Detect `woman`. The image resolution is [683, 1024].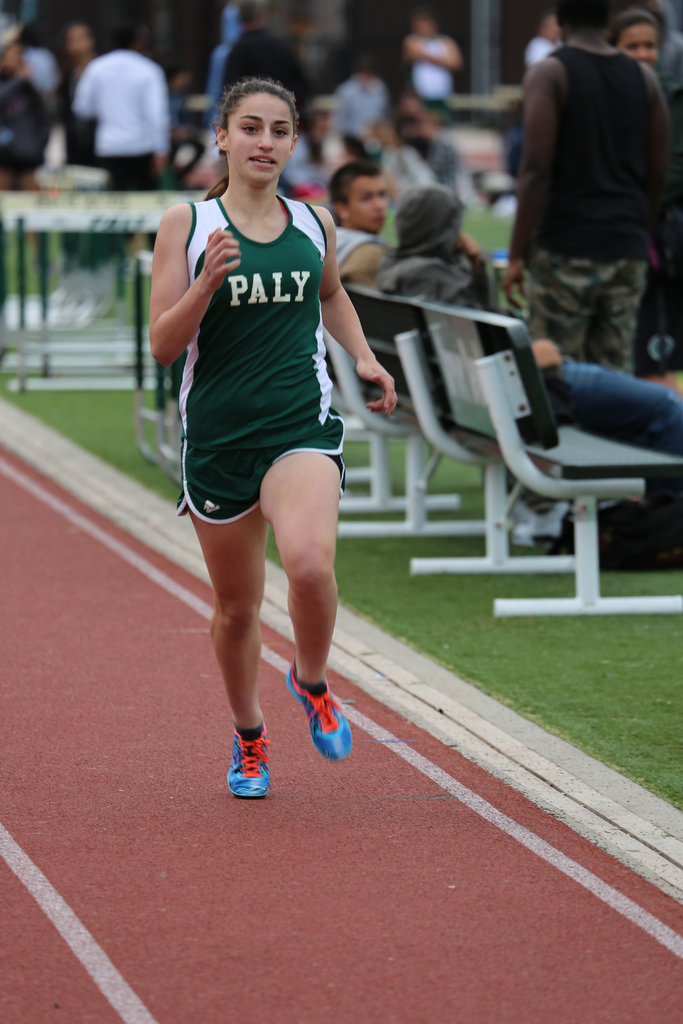
left=144, top=74, right=398, bottom=748.
